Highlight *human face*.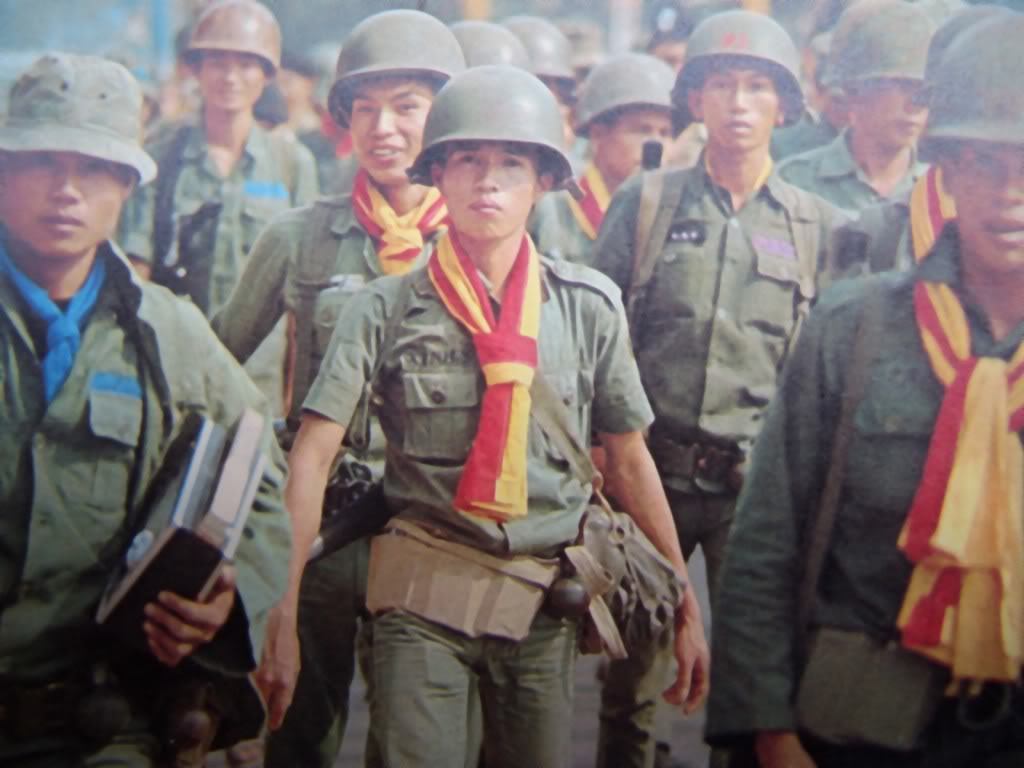
Highlighted region: bbox(603, 107, 671, 170).
